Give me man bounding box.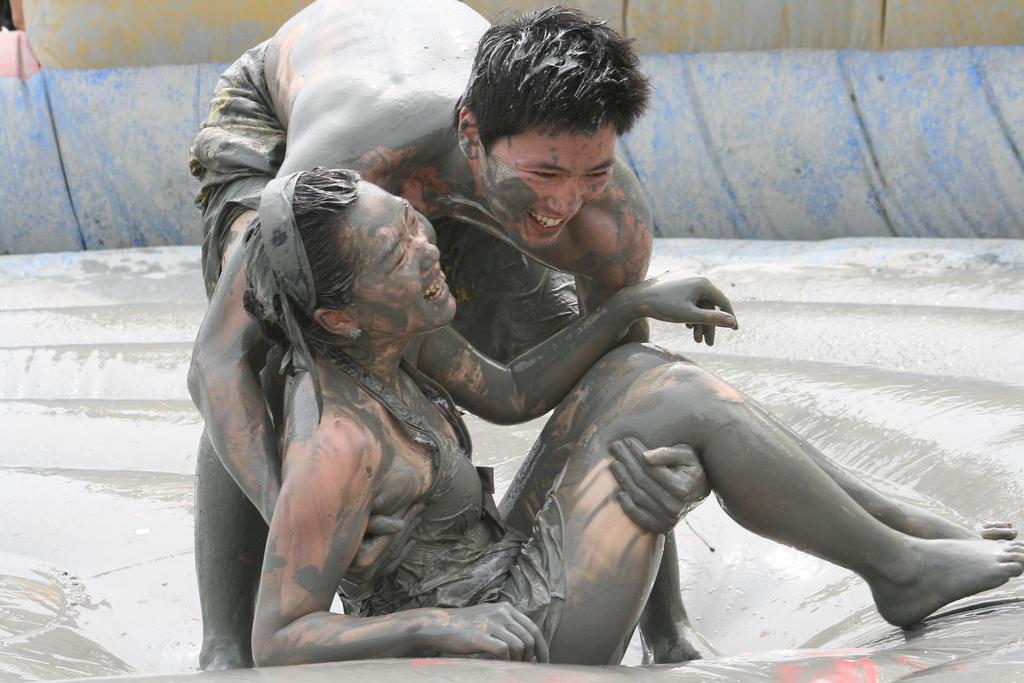
(194, 0, 702, 668).
